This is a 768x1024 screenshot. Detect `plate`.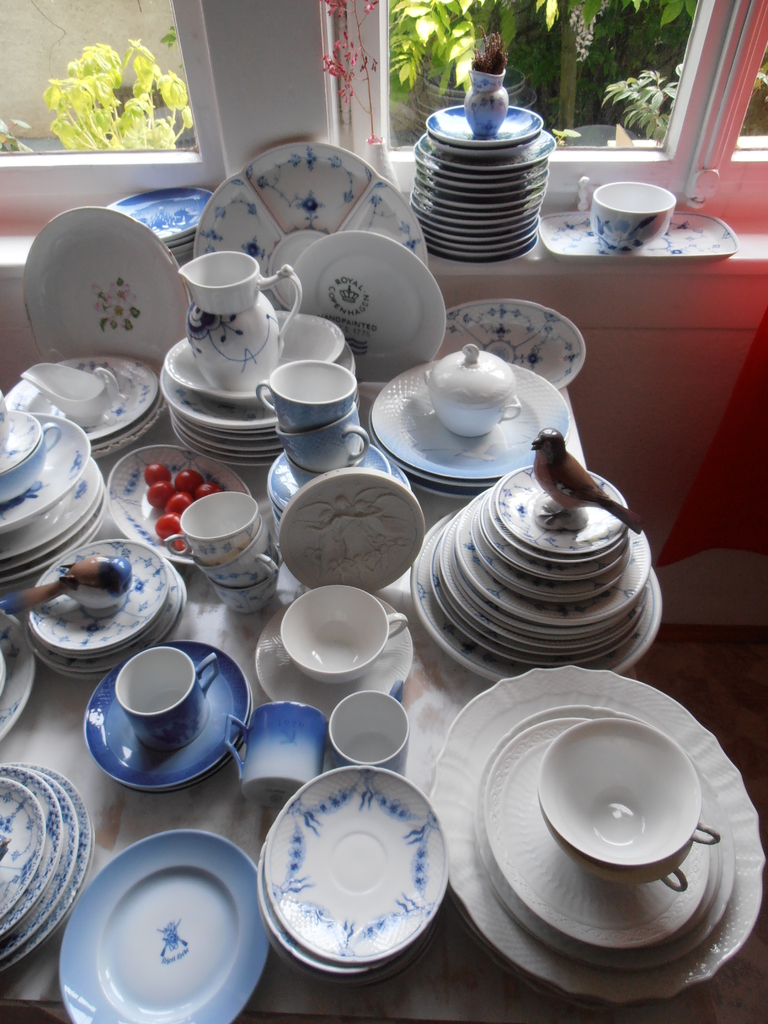
461/712/737/970.
